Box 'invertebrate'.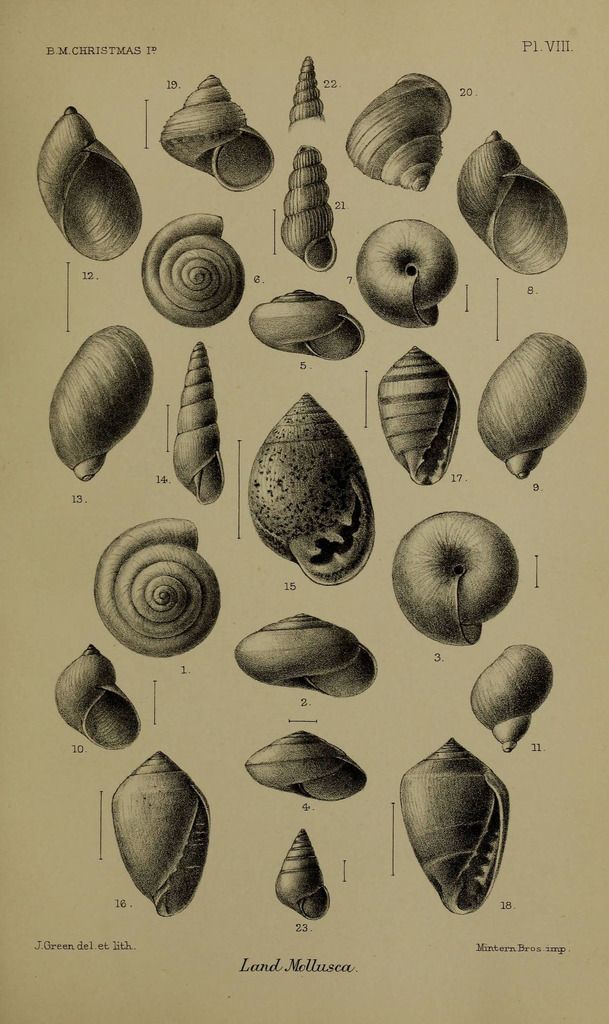
locate(396, 739, 507, 916).
